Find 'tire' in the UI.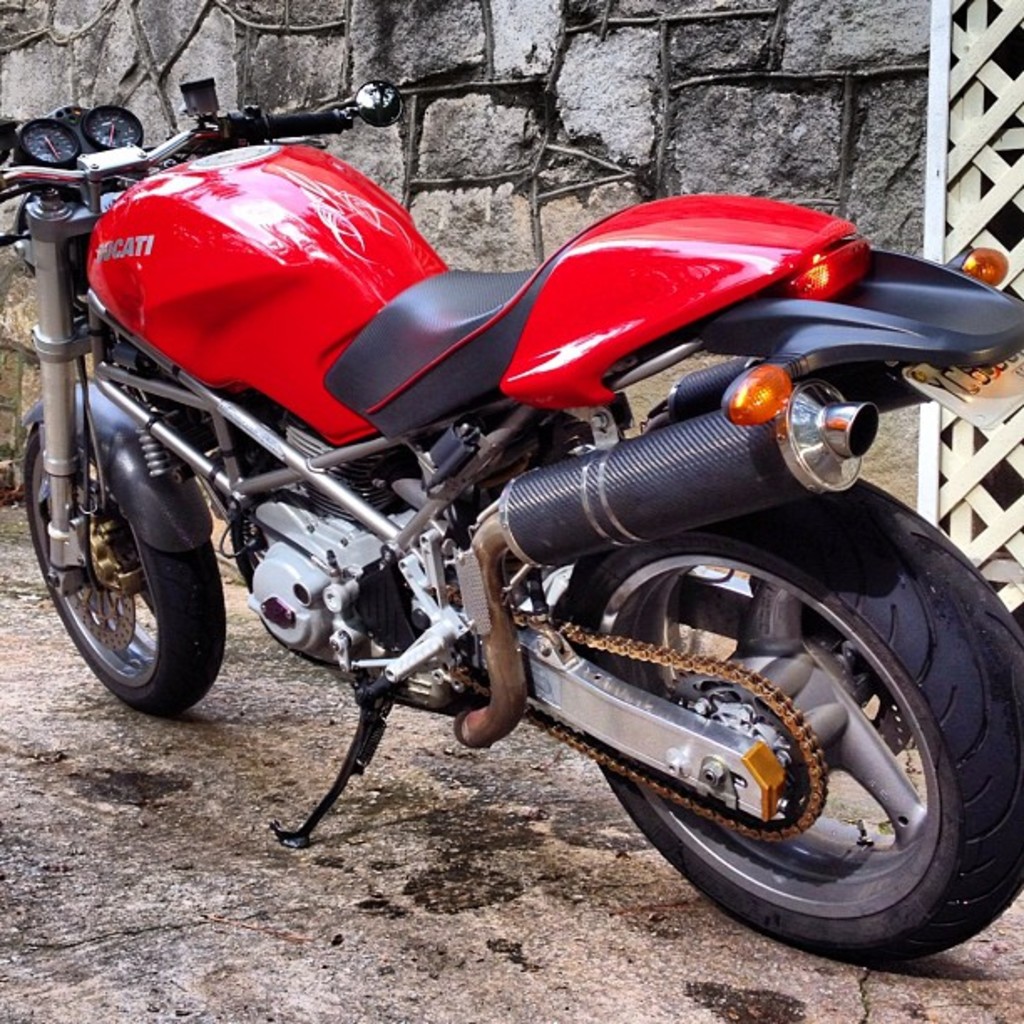
UI element at <box>35,383,212,719</box>.
